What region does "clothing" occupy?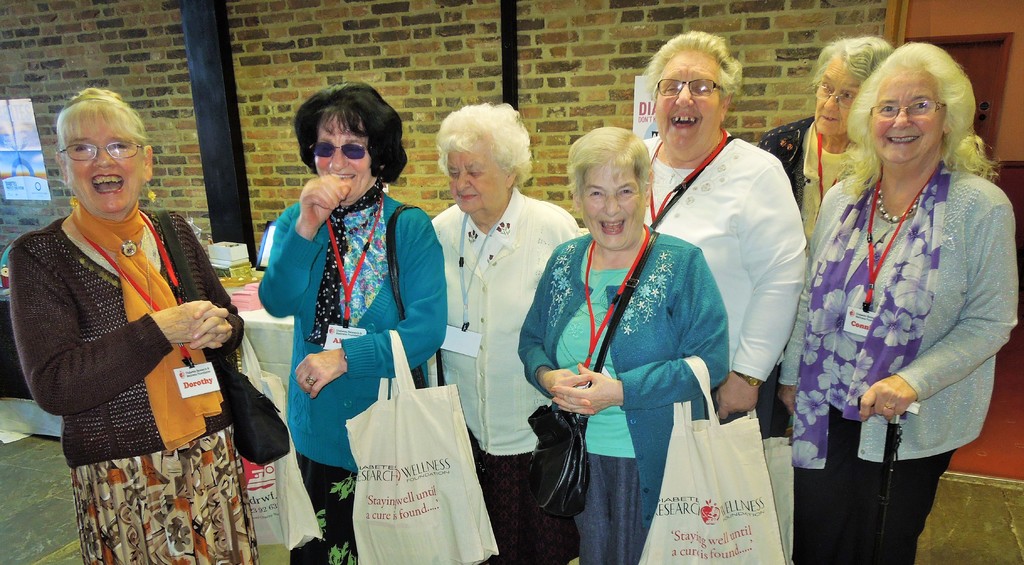
bbox=[4, 205, 242, 564].
